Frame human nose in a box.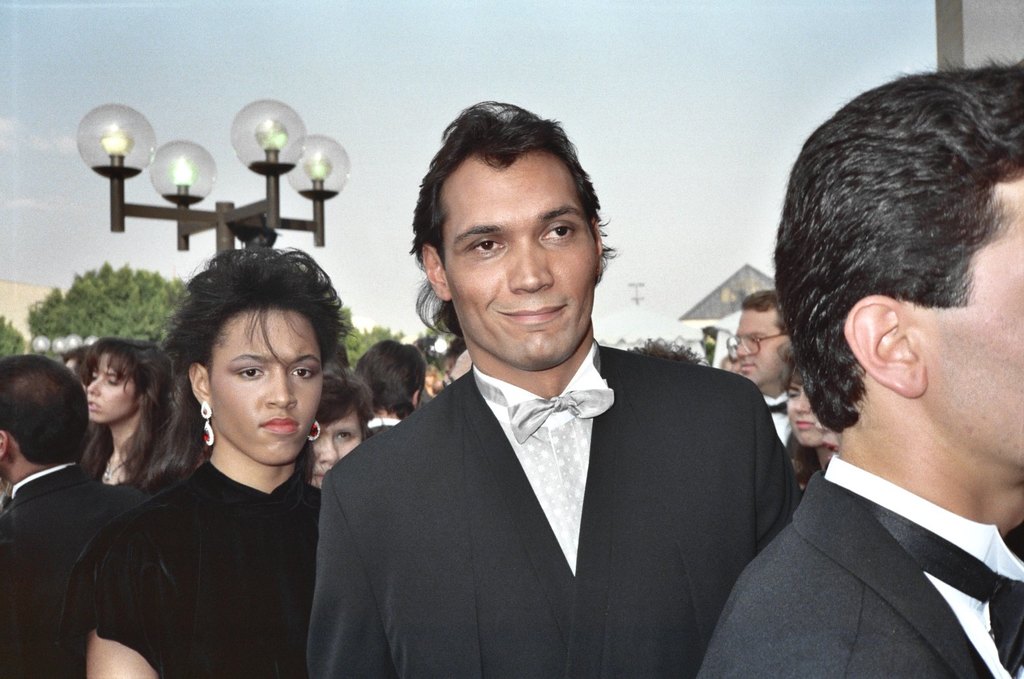
(738, 341, 749, 358).
